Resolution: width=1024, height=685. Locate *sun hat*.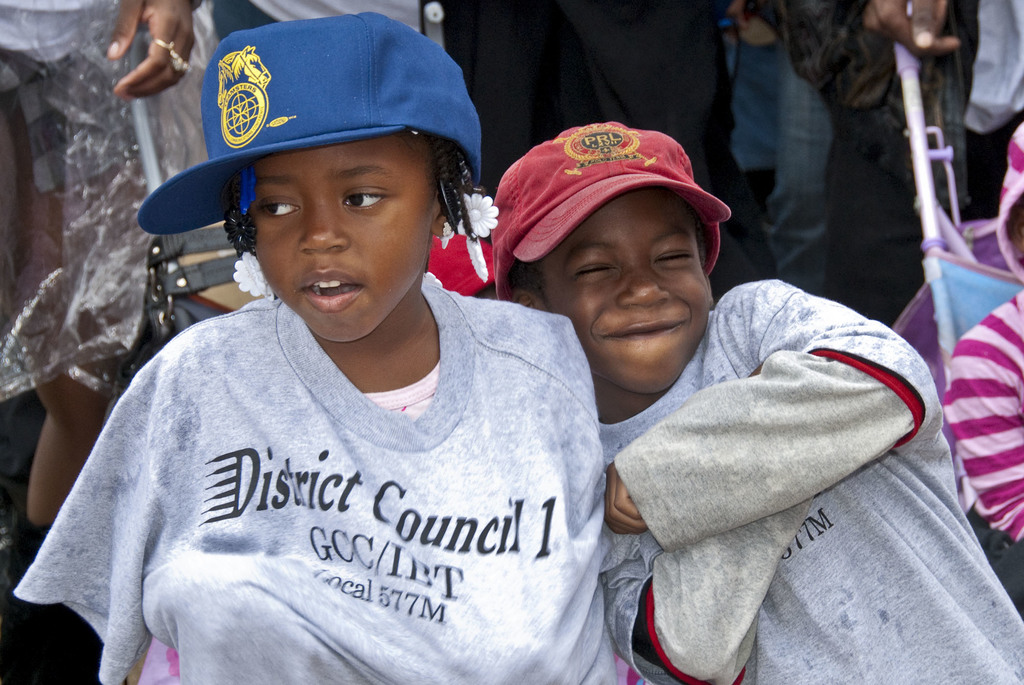
left=489, top=118, right=732, bottom=294.
